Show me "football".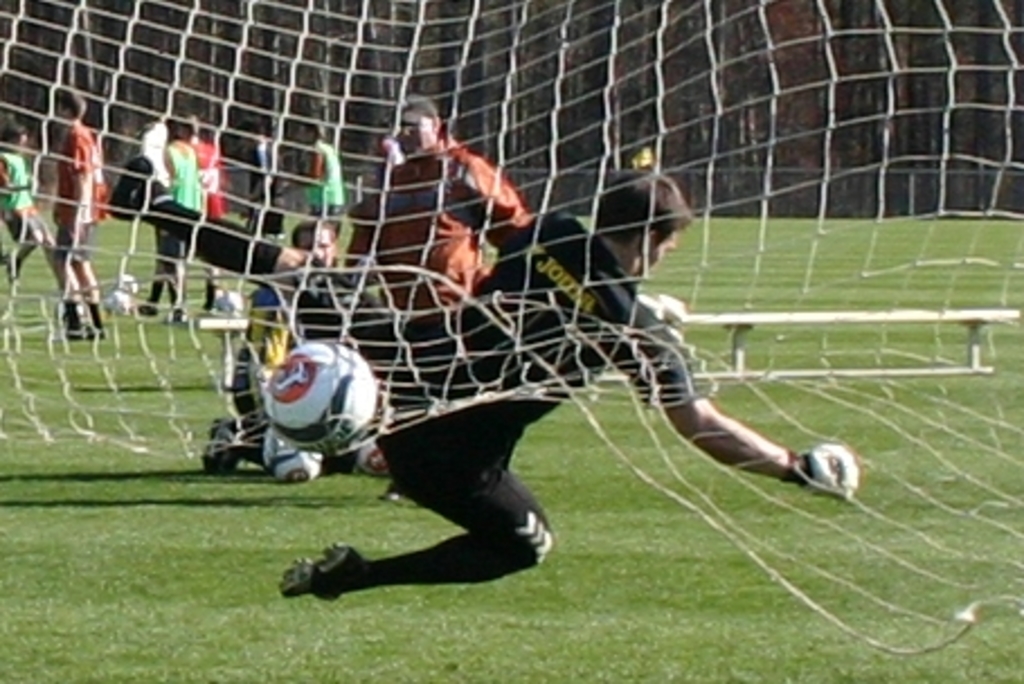
"football" is here: box(259, 340, 378, 450).
